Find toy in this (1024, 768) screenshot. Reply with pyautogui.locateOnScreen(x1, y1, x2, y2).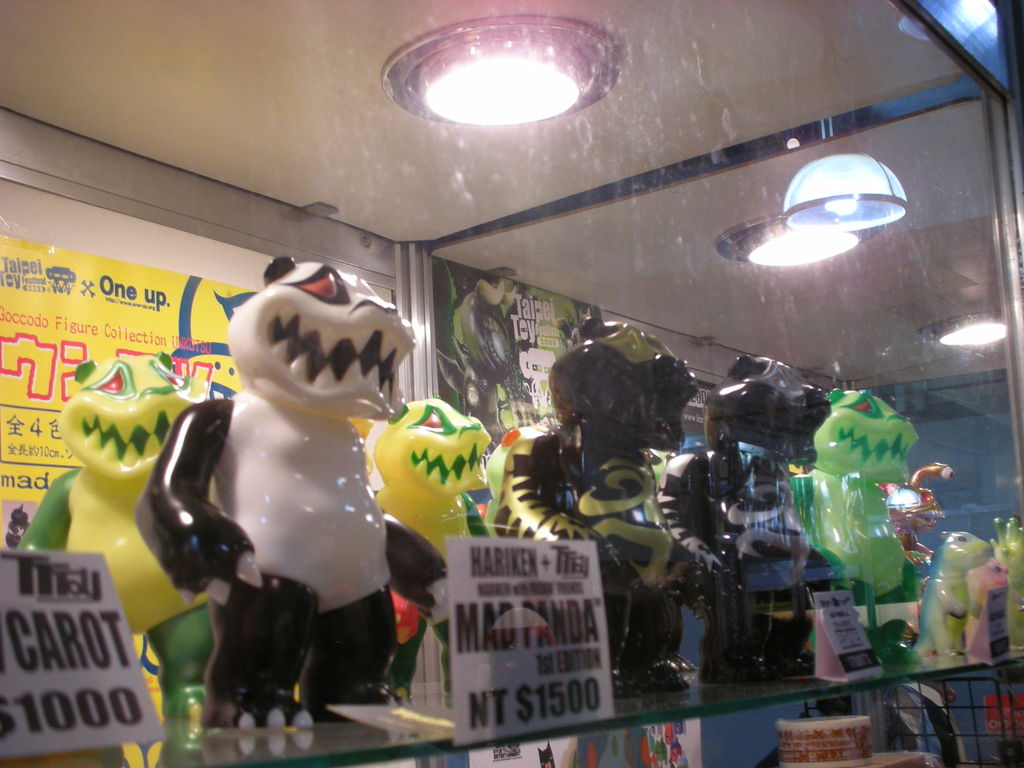
pyautogui.locateOnScreen(991, 515, 1023, 648).
